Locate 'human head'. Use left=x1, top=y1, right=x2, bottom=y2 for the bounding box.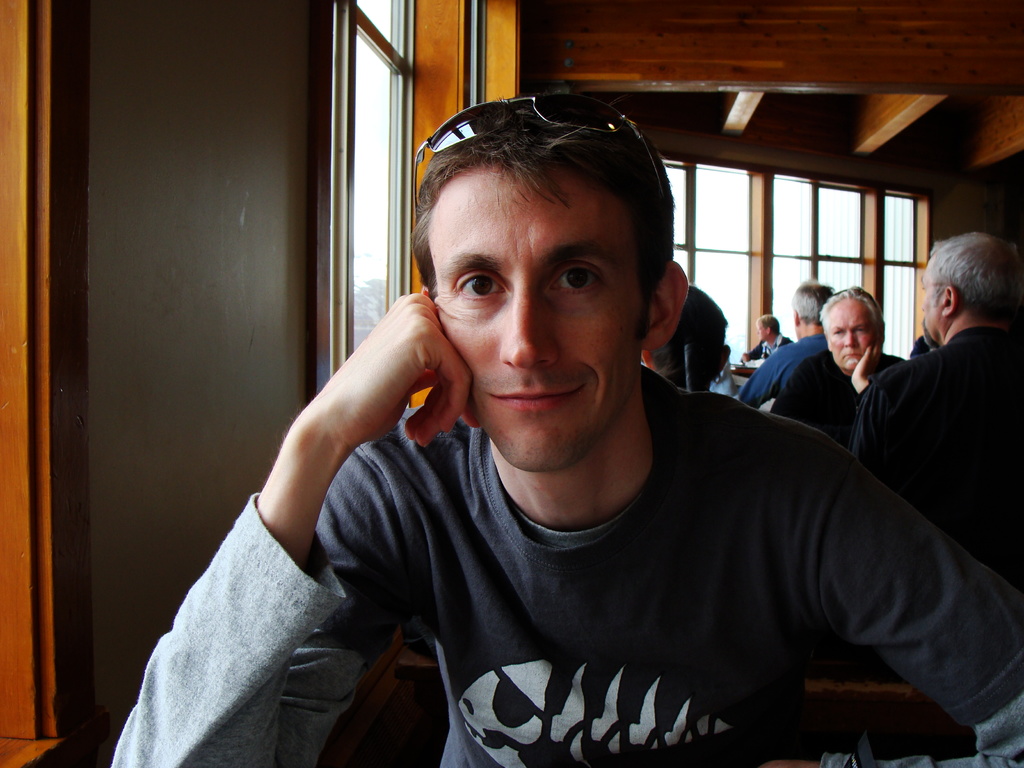
left=645, top=283, right=737, bottom=396.
